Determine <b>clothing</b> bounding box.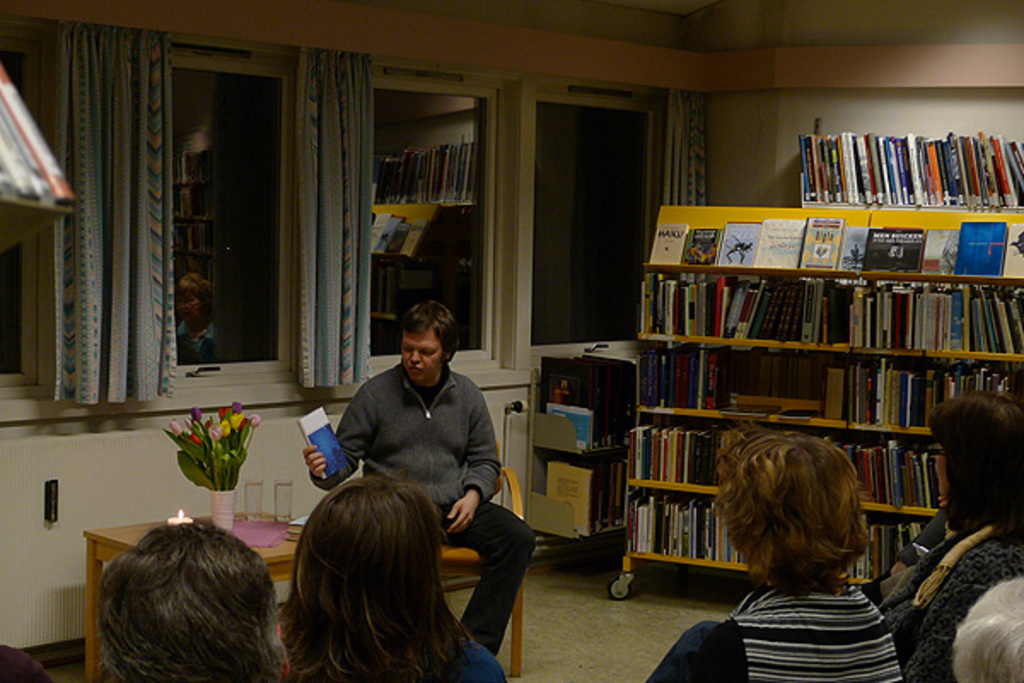
Determined: 862, 509, 1022, 681.
